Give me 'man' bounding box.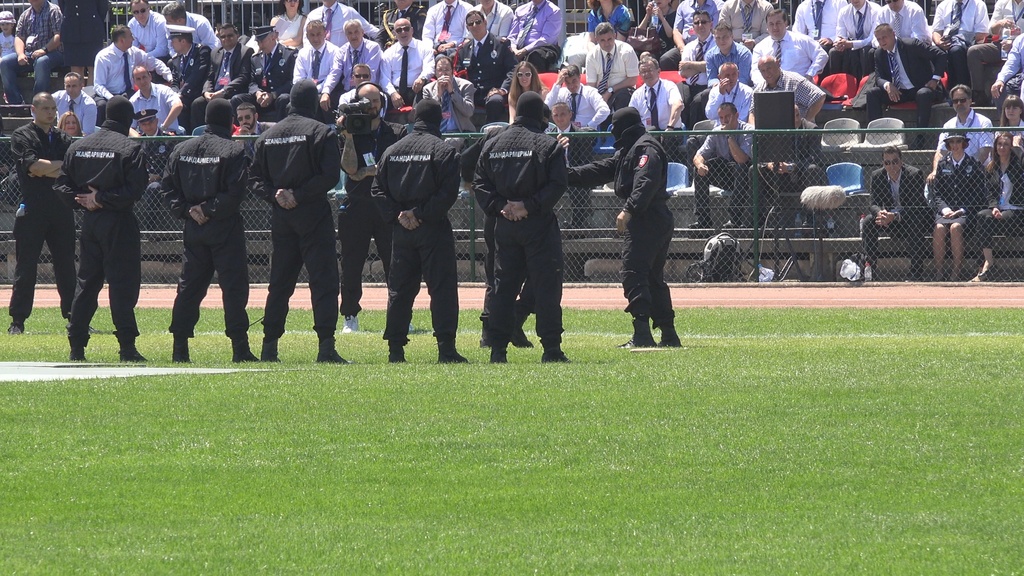
locate(861, 145, 927, 282).
